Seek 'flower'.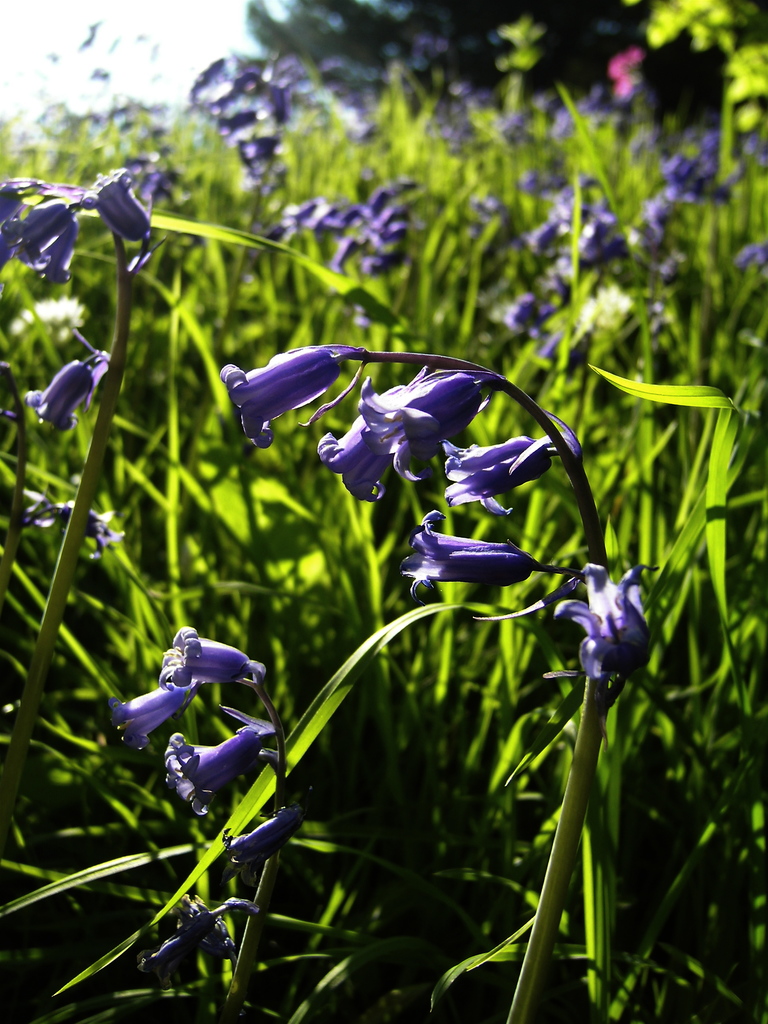
22:358:97:429.
